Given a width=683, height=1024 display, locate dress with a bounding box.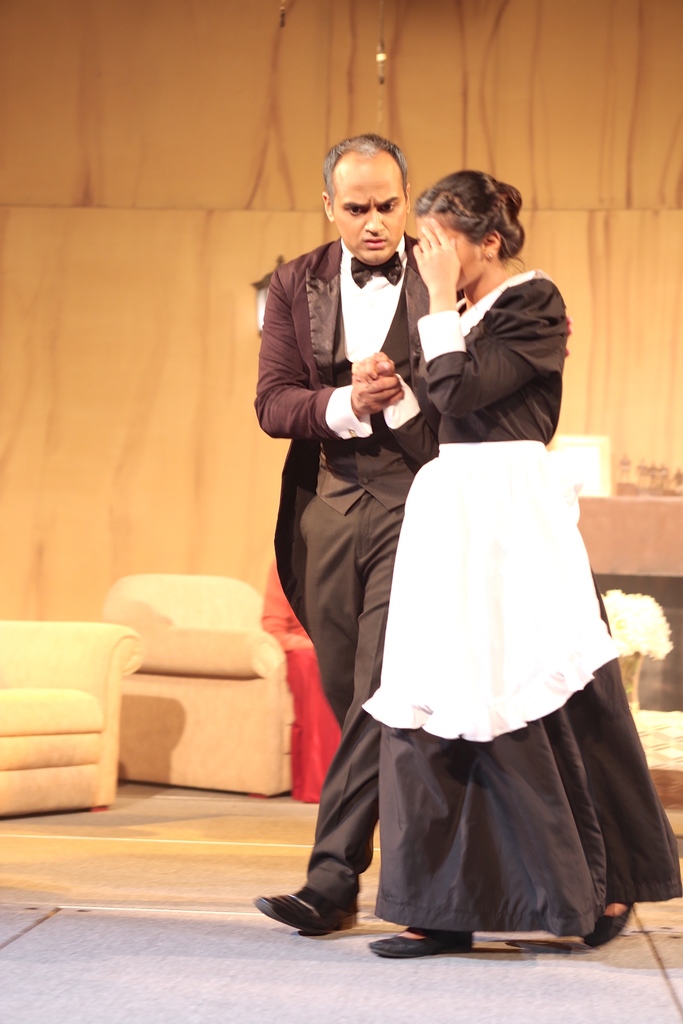
Located: Rect(361, 272, 682, 939).
